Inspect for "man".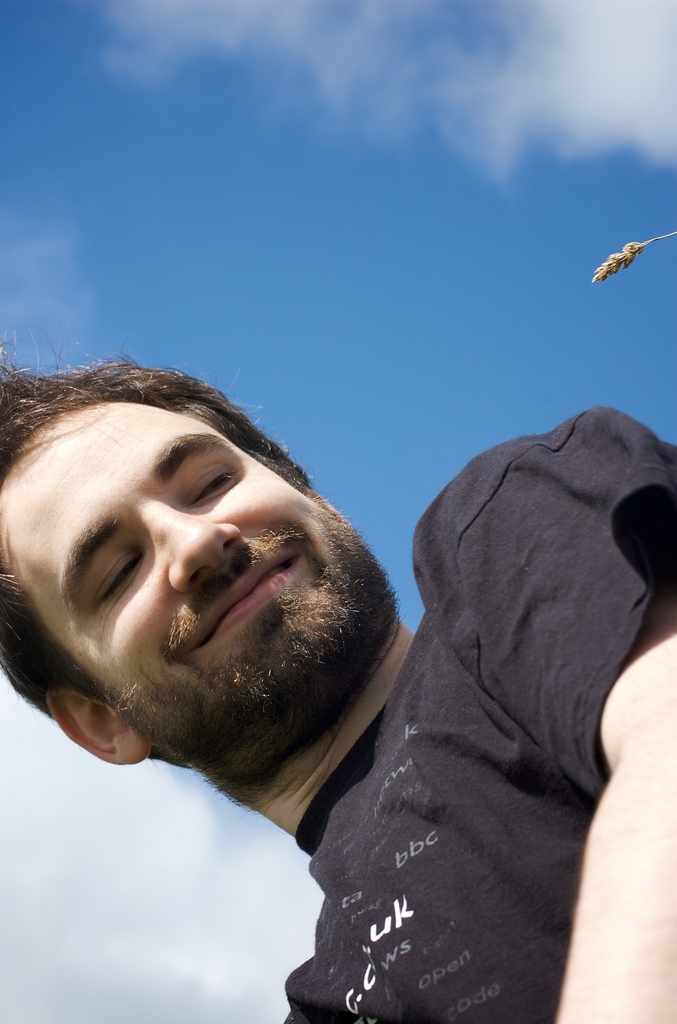
Inspection: Rect(92, 316, 659, 993).
